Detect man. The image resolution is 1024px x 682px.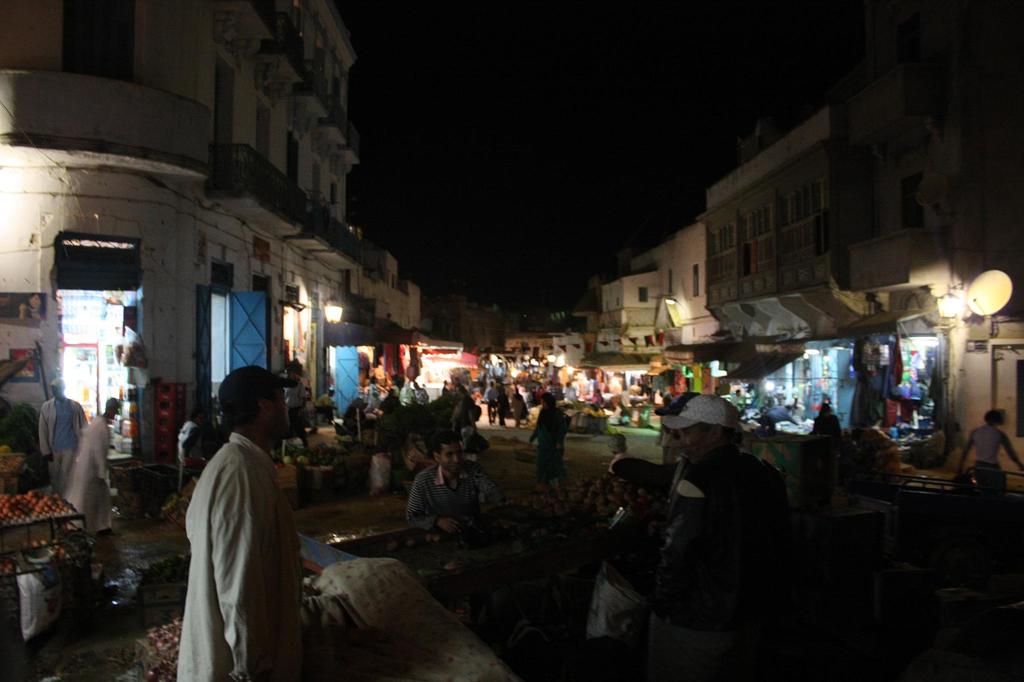
region(908, 418, 946, 471).
